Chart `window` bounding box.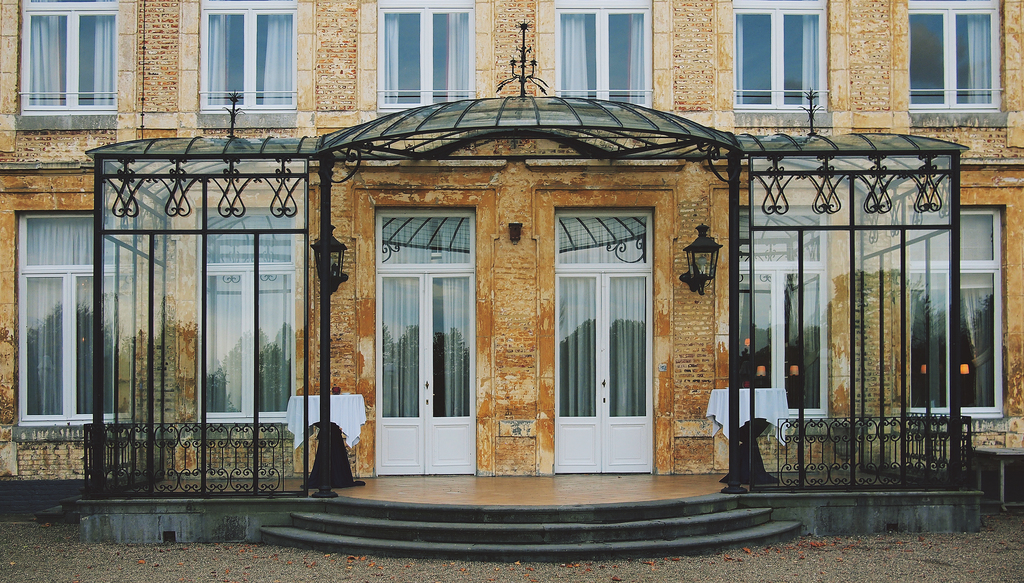
Charted: 912:0:1003:113.
